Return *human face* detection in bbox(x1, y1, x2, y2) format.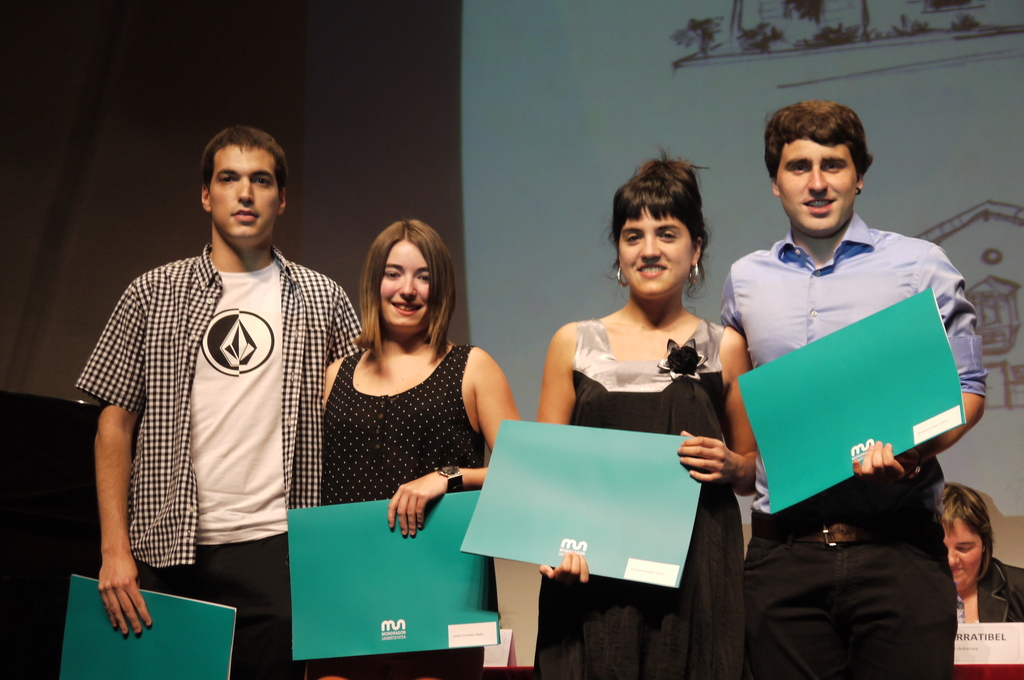
bbox(615, 208, 694, 293).
